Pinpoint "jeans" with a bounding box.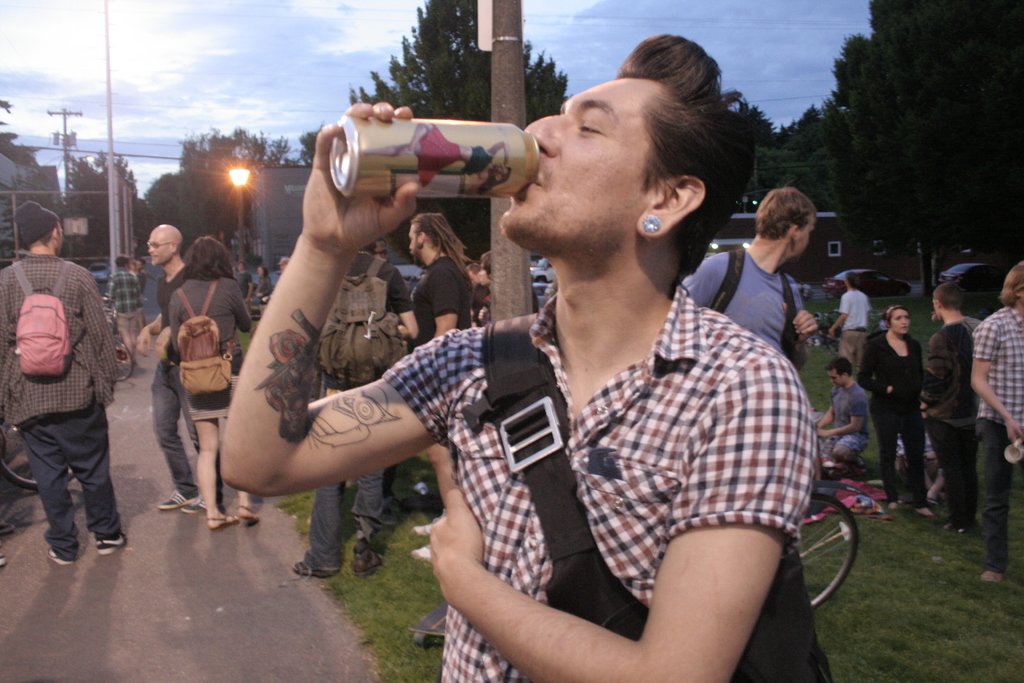
[19, 400, 114, 580].
